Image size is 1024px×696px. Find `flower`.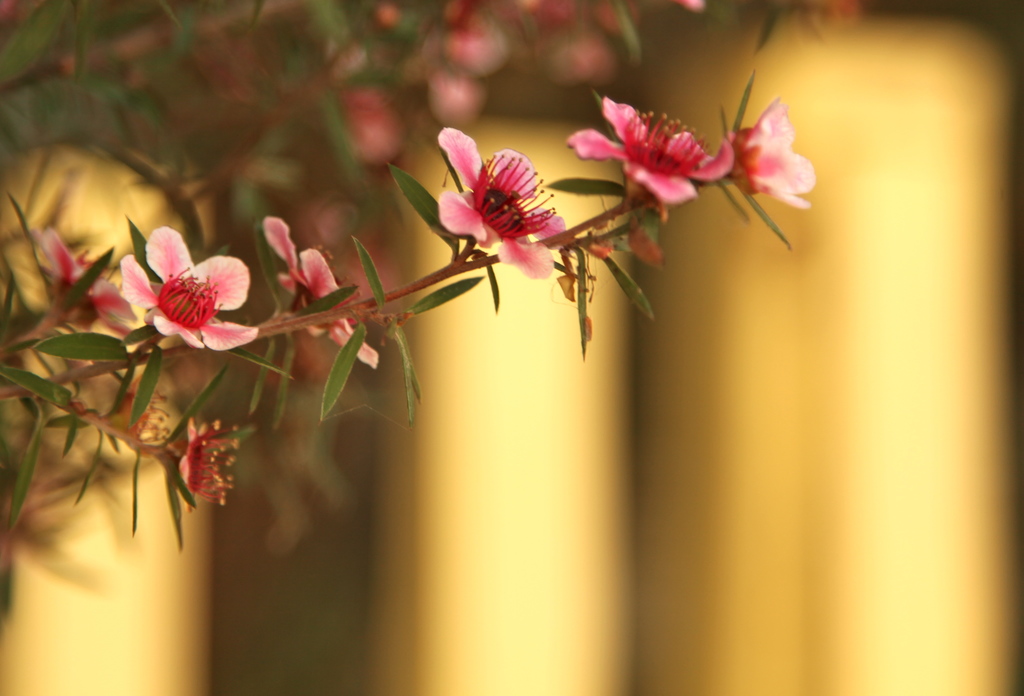
[440,129,566,266].
